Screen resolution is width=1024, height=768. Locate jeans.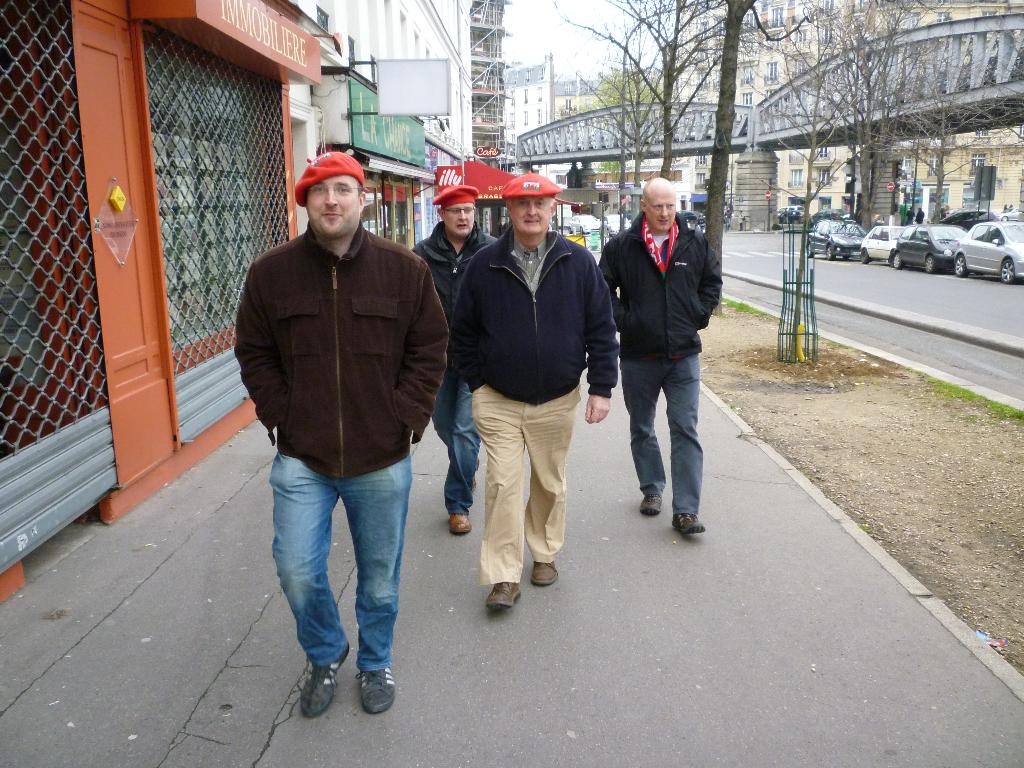
[left=429, top=360, right=481, bottom=520].
